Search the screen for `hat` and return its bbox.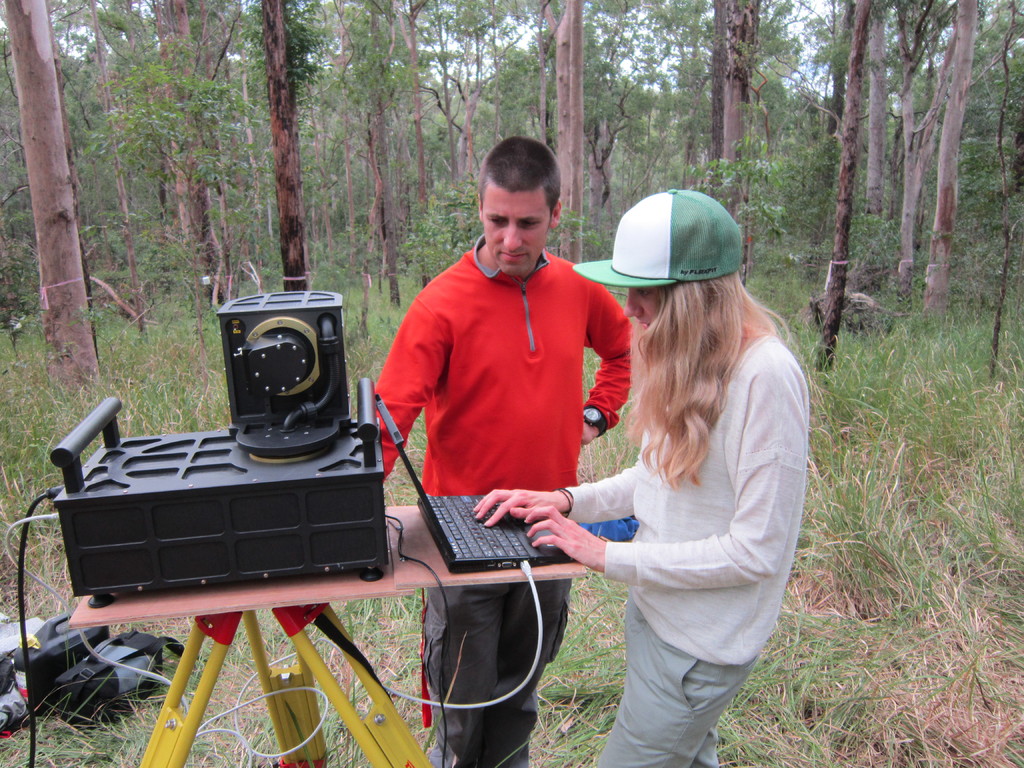
Found: [572,181,743,287].
